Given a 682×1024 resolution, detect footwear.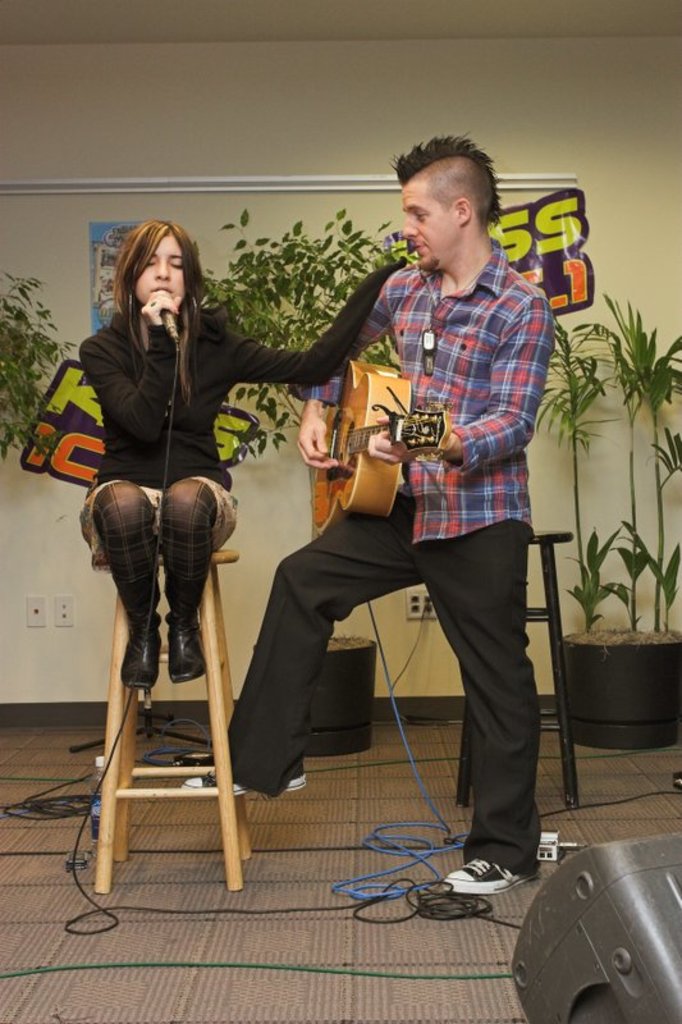
BBox(164, 625, 205, 680).
